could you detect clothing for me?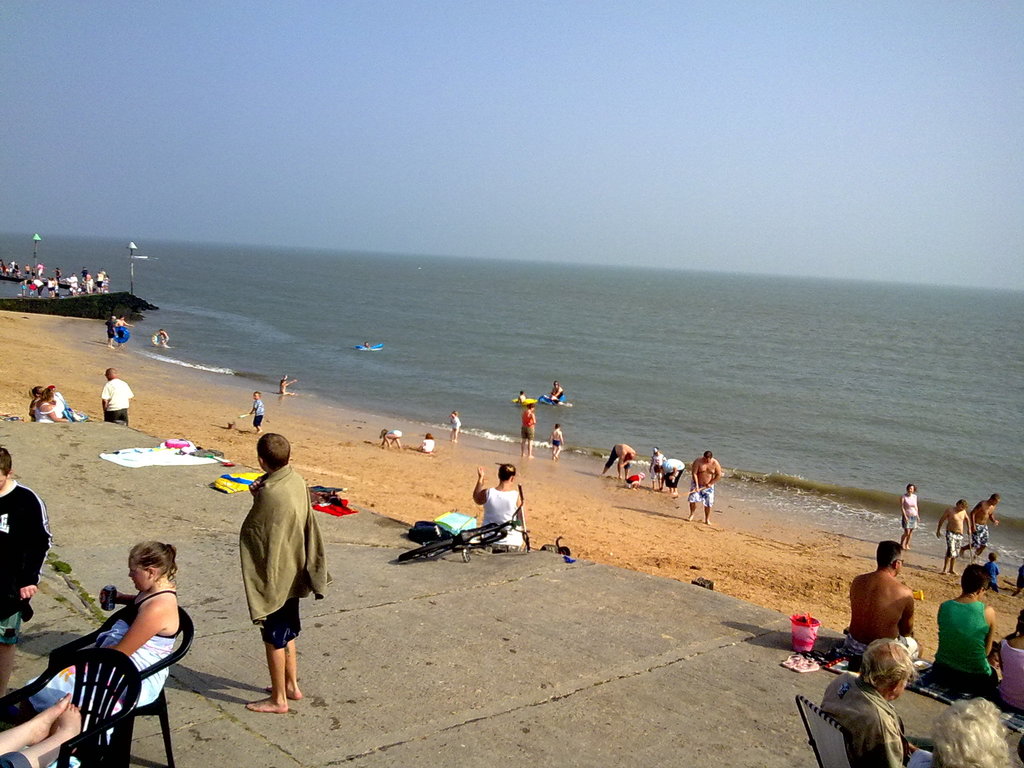
Detection result: l=840, t=633, r=918, b=674.
